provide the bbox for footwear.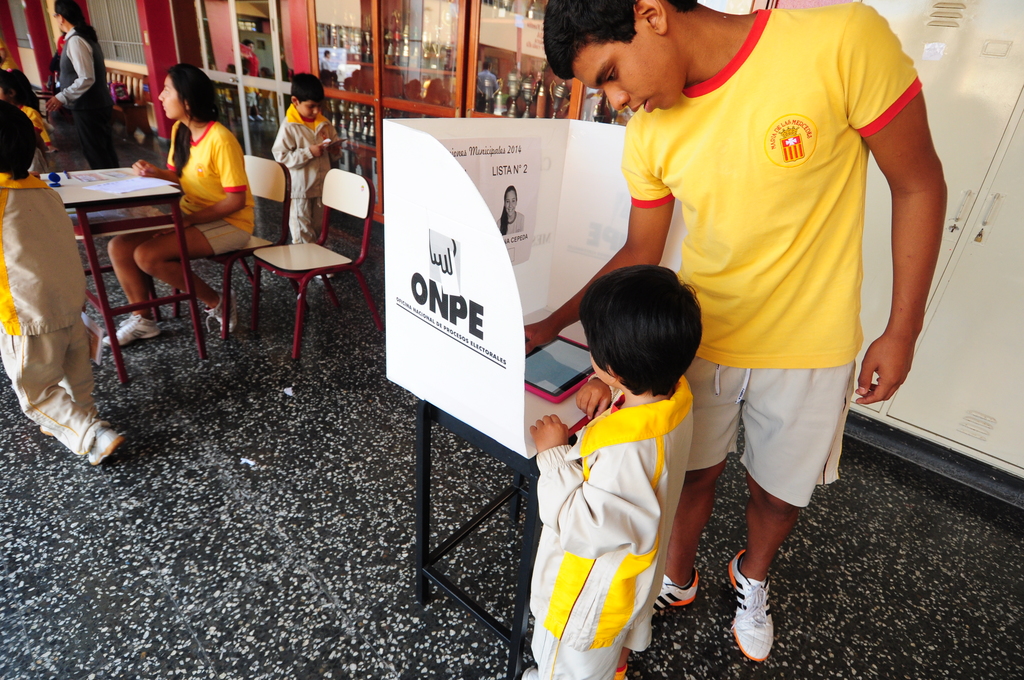
<bbox>202, 290, 239, 339</bbox>.
